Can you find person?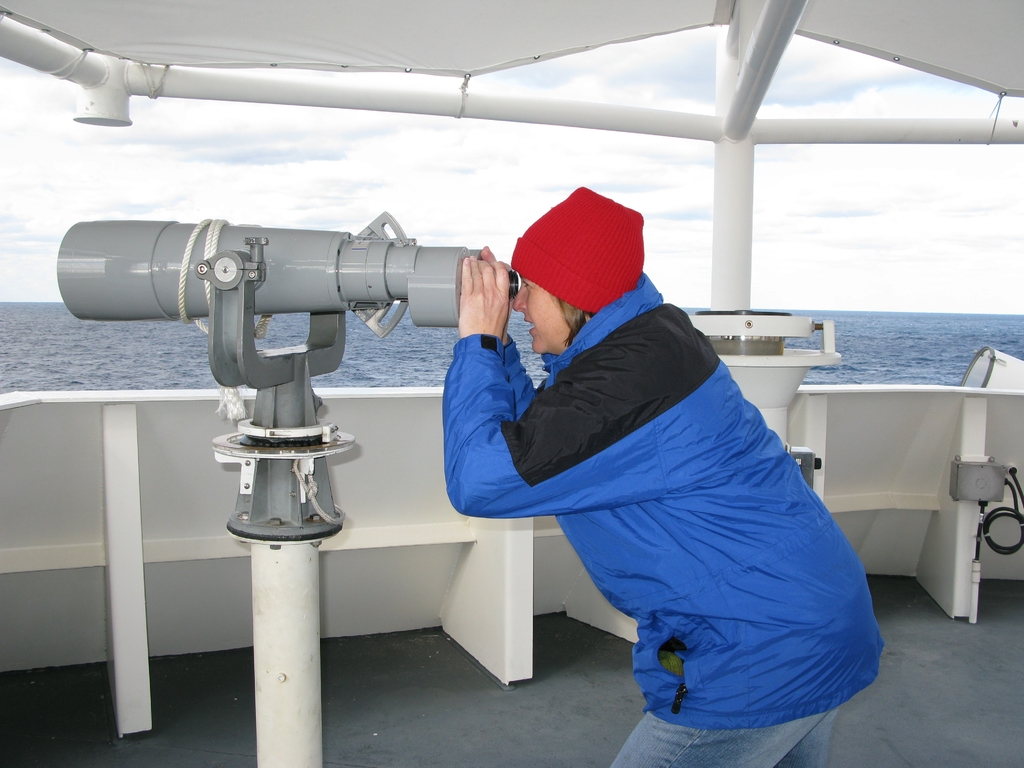
Yes, bounding box: box(444, 183, 887, 767).
